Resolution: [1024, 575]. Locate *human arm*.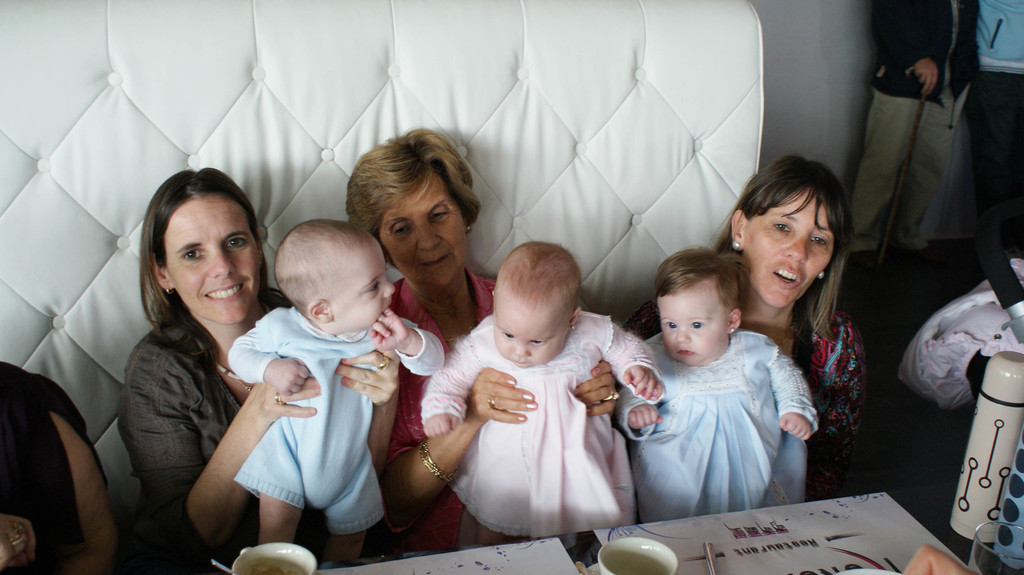
x1=367 y1=295 x2=440 y2=379.
